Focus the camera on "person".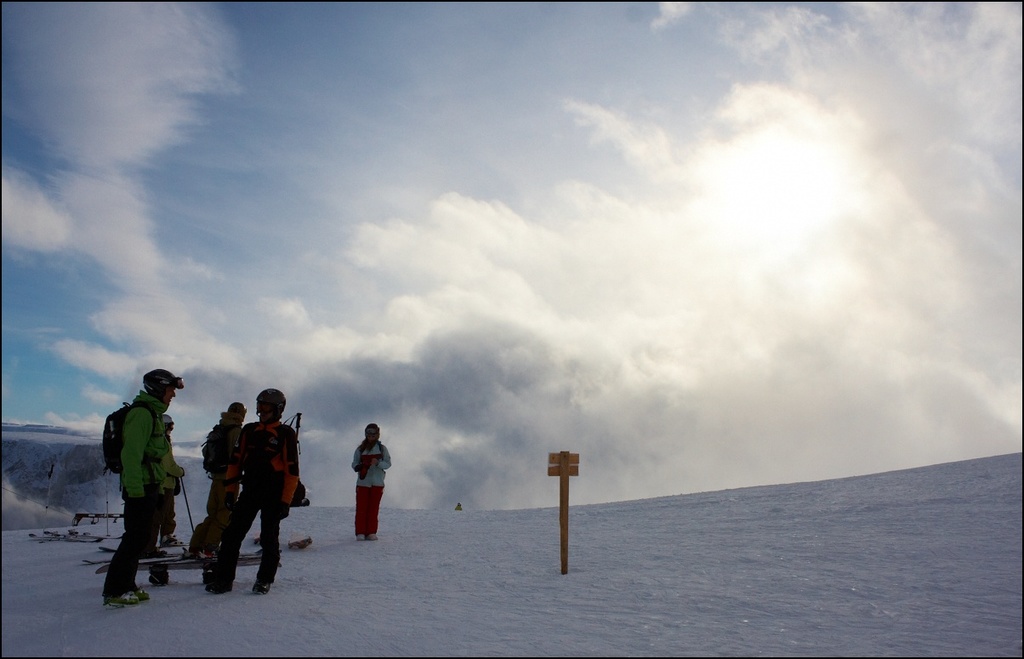
Focus region: (352,422,395,542).
